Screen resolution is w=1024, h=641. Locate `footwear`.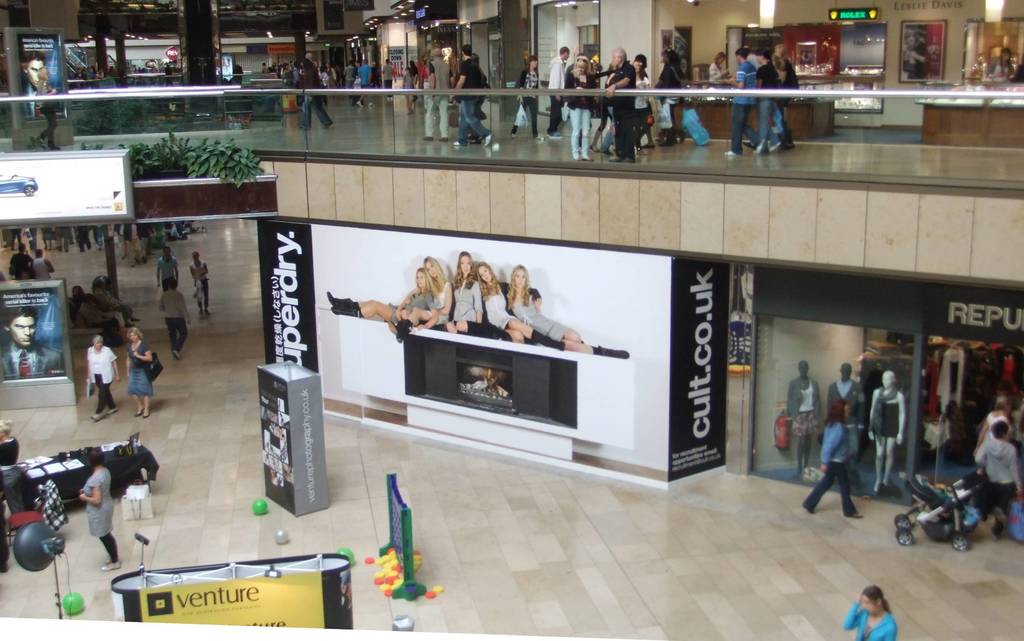
x1=454 y1=140 x2=465 y2=146.
